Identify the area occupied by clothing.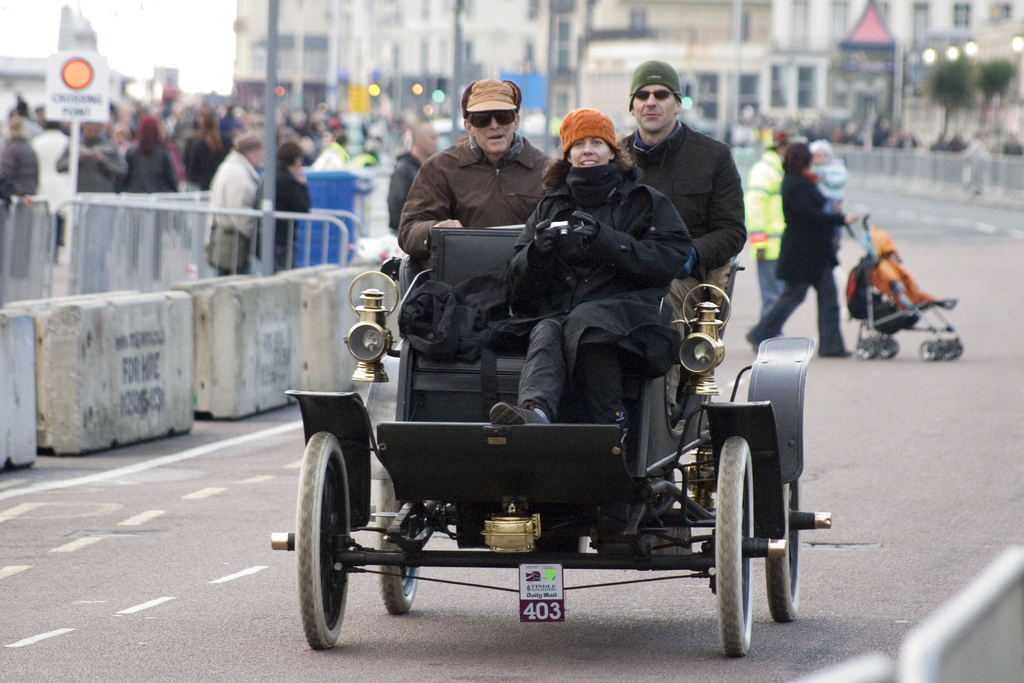
Area: (x1=742, y1=147, x2=797, y2=310).
